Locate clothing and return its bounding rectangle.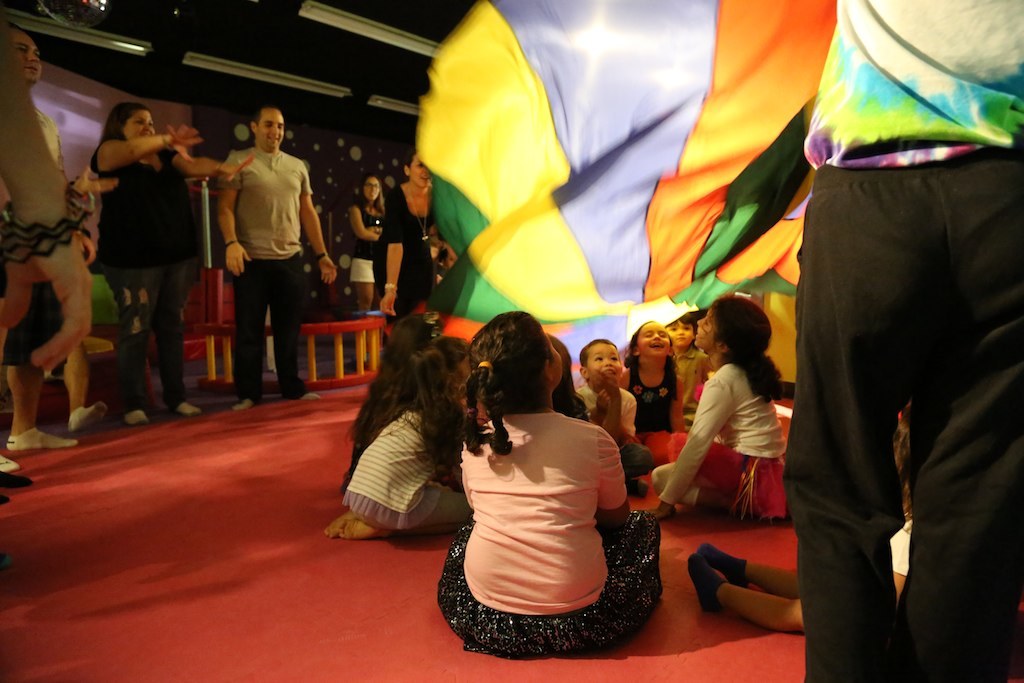
<region>104, 141, 203, 411</region>.
